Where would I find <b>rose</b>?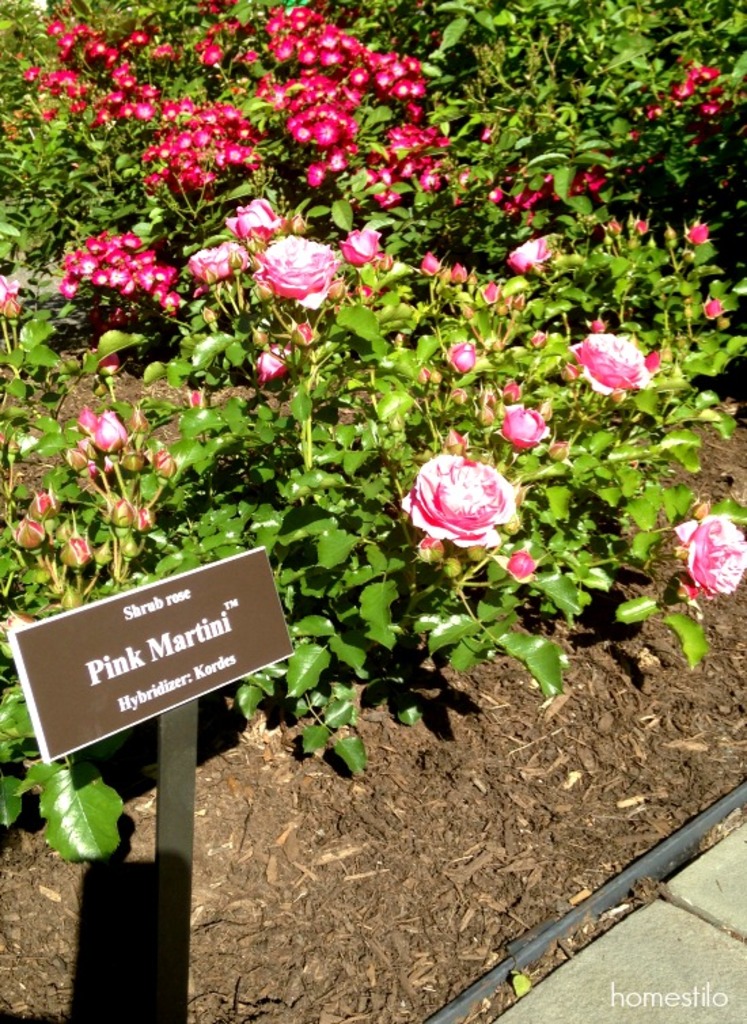
At (x1=88, y1=409, x2=124, y2=454).
